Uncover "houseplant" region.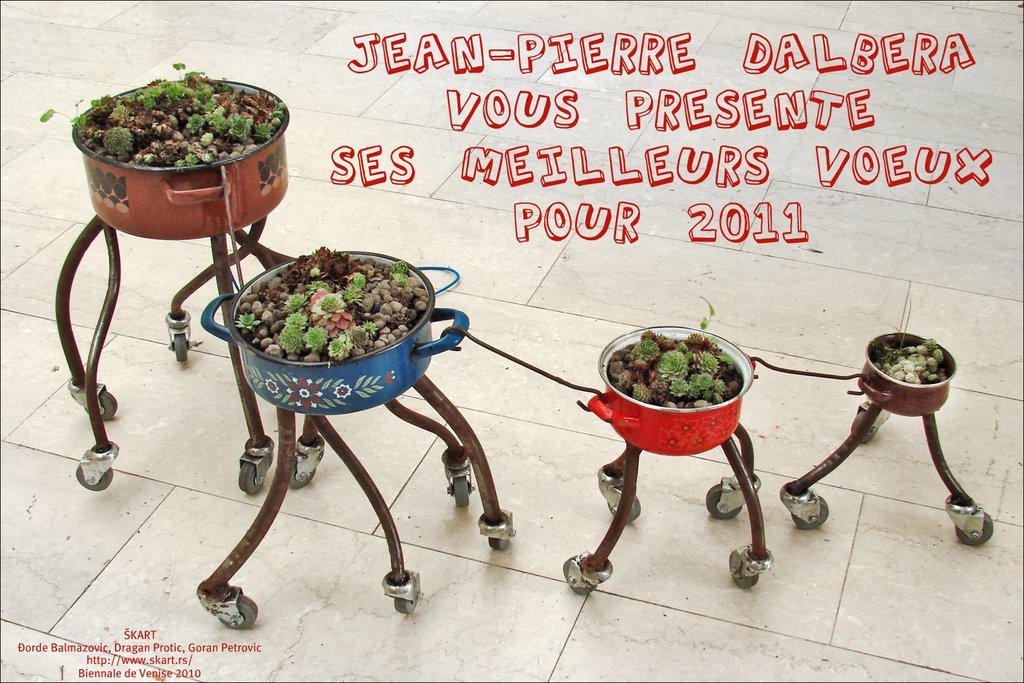
Uncovered: bbox=(88, 47, 287, 237).
